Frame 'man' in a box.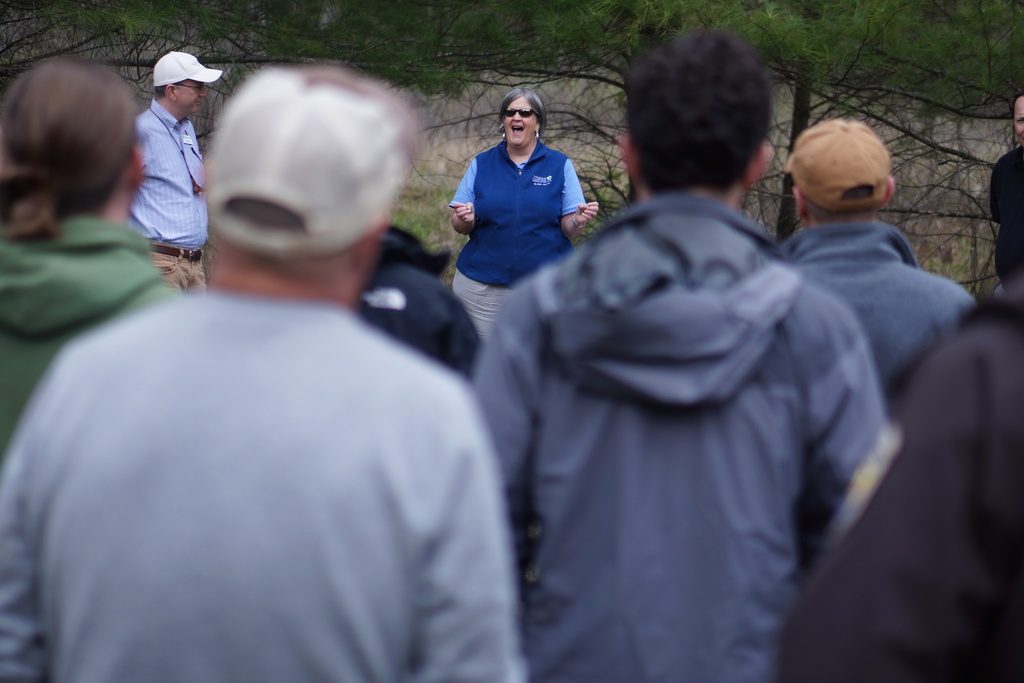
bbox=(986, 89, 1023, 283).
